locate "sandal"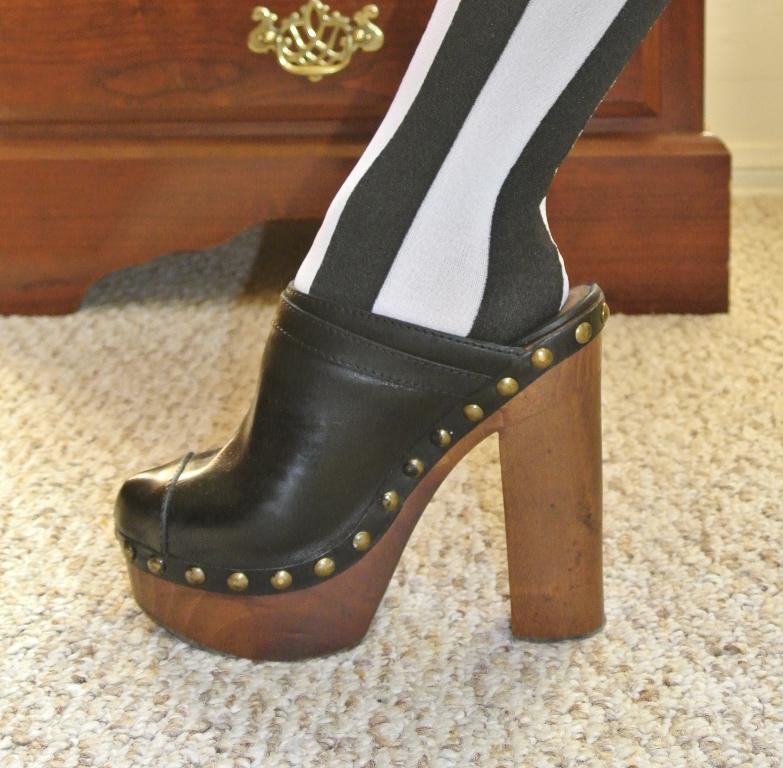
166 38 610 597
